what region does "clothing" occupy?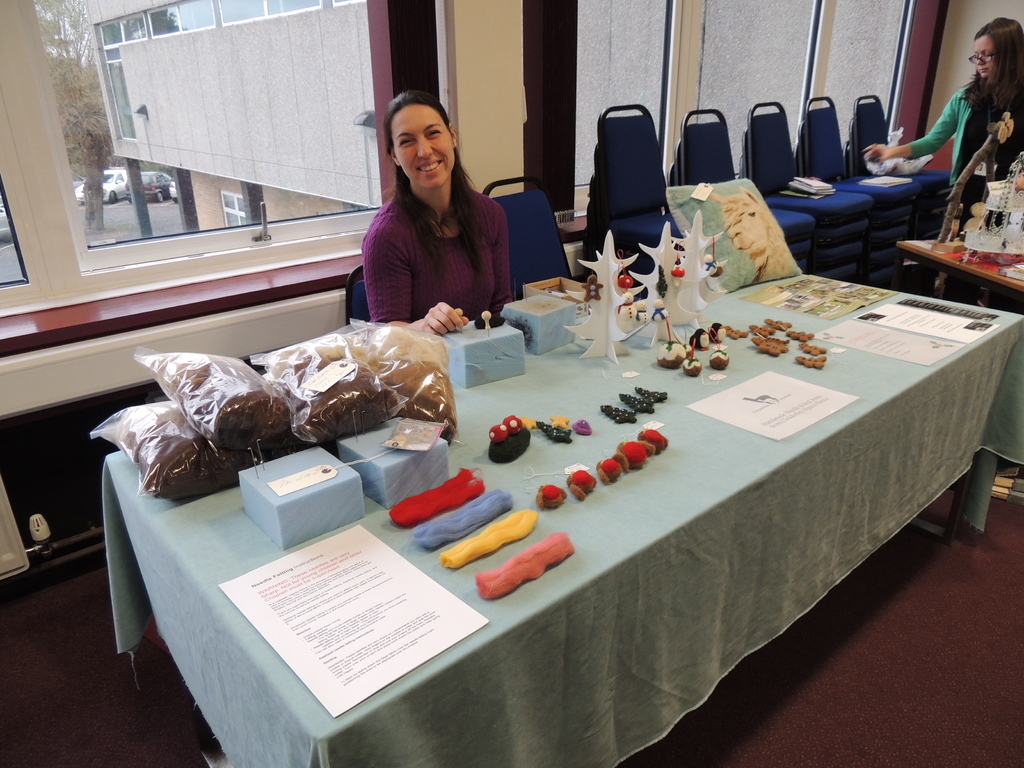
<region>361, 193, 515, 324</region>.
